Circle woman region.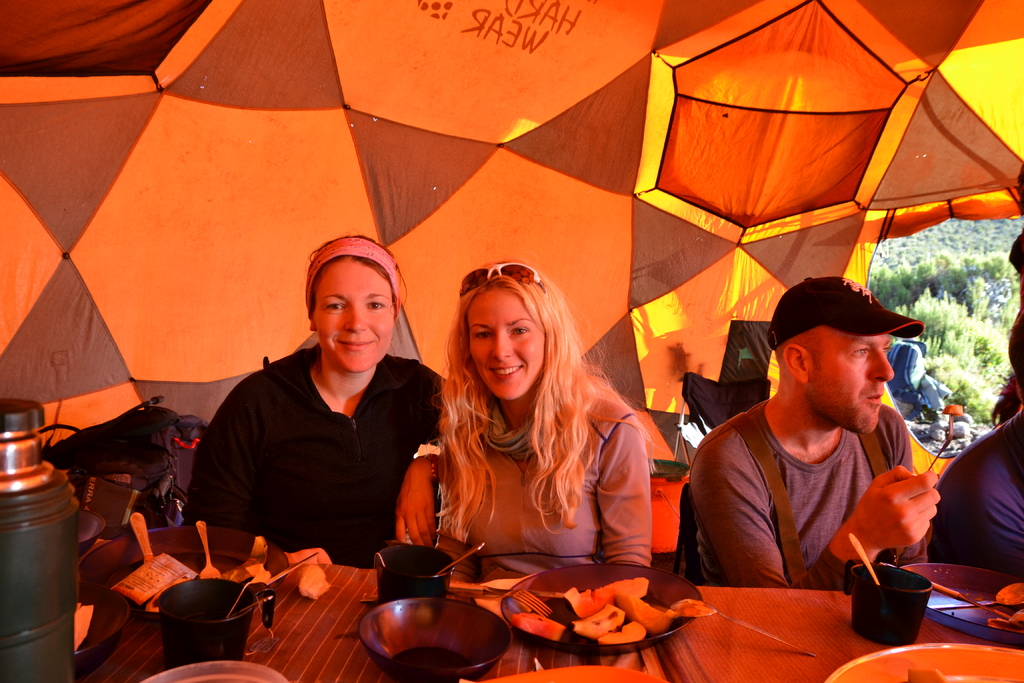
Region: {"x1": 984, "y1": 148, "x2": 1023, "y2": 428}.
